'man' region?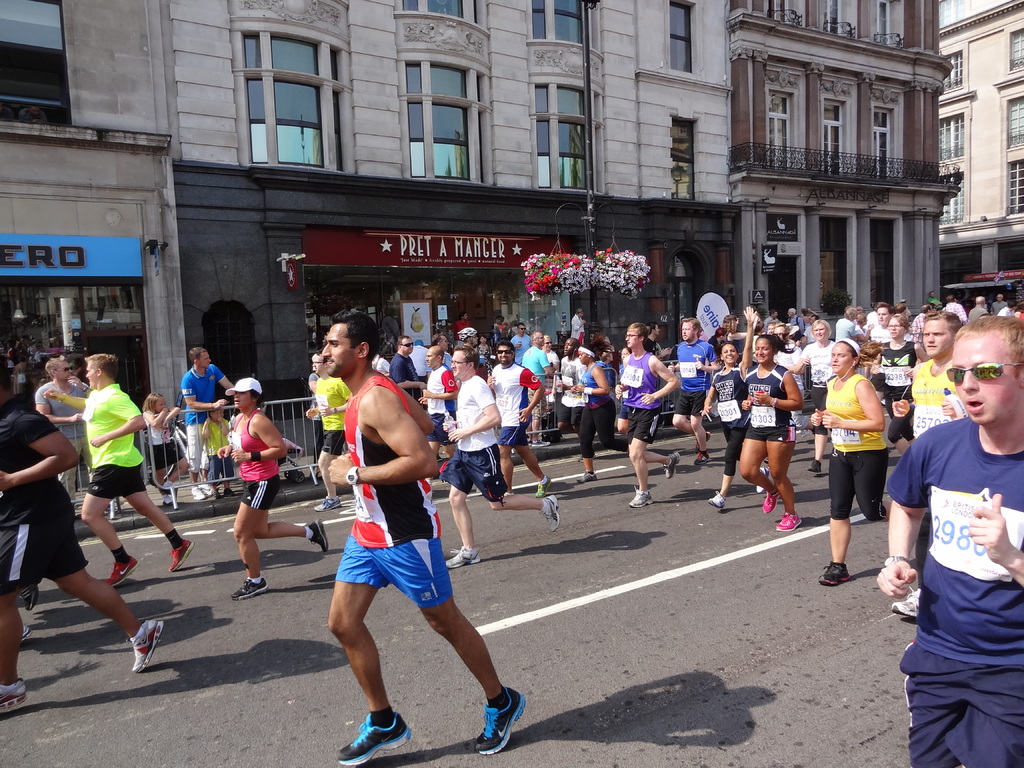
x1=179, y1=344, x2=235, y2=503
